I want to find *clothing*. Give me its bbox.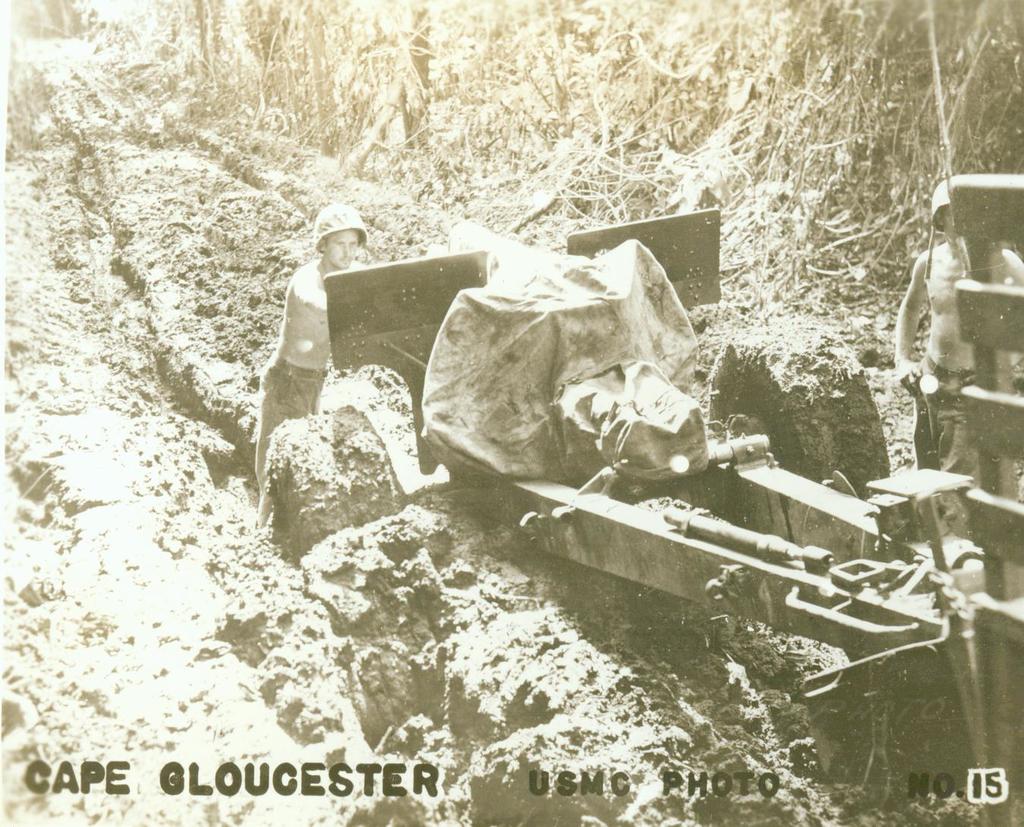
[x1=261, y1=286, x2=331, y2=486].
